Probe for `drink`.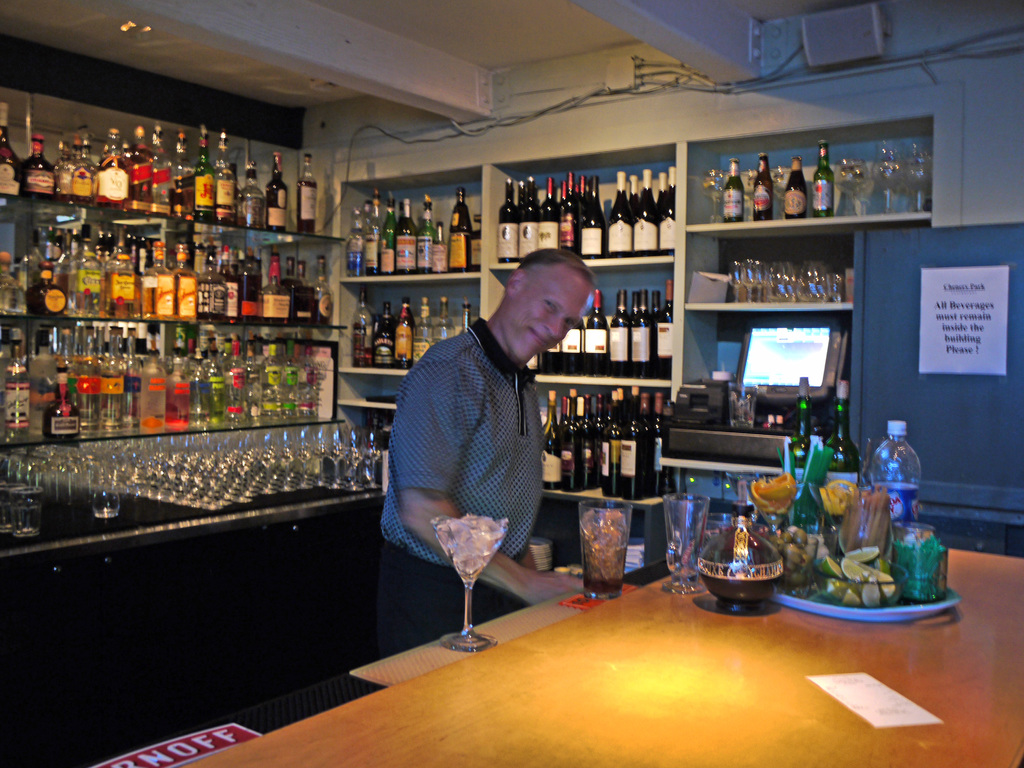
Probe result: [x1=296, y1=181, x2=315, y2=234].
